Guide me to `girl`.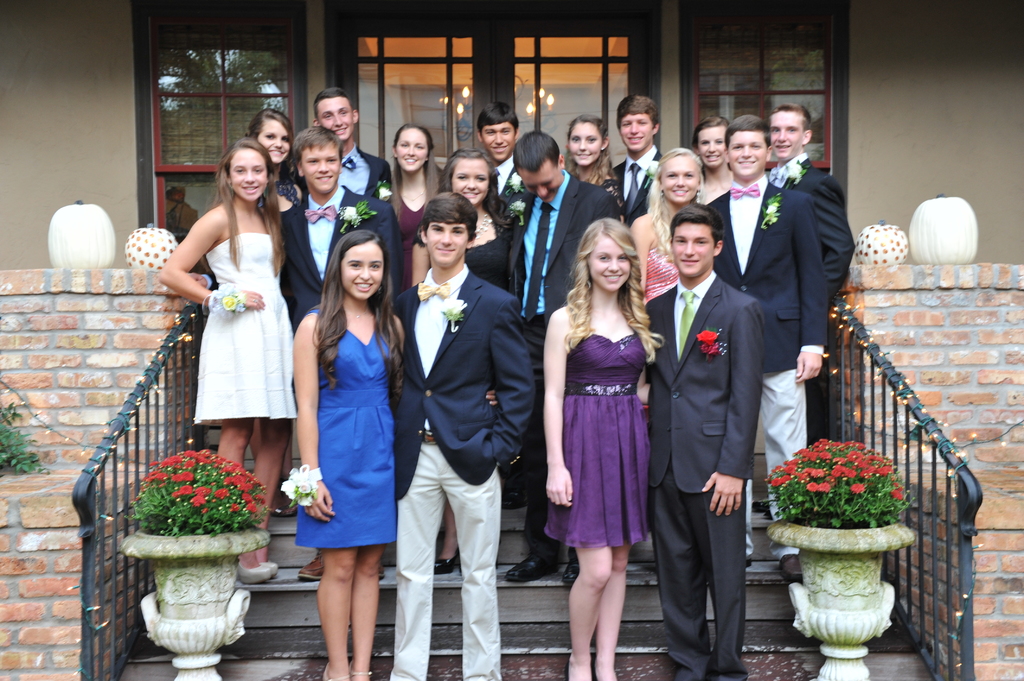
Guidance: region(390, 117, 444, 239).
